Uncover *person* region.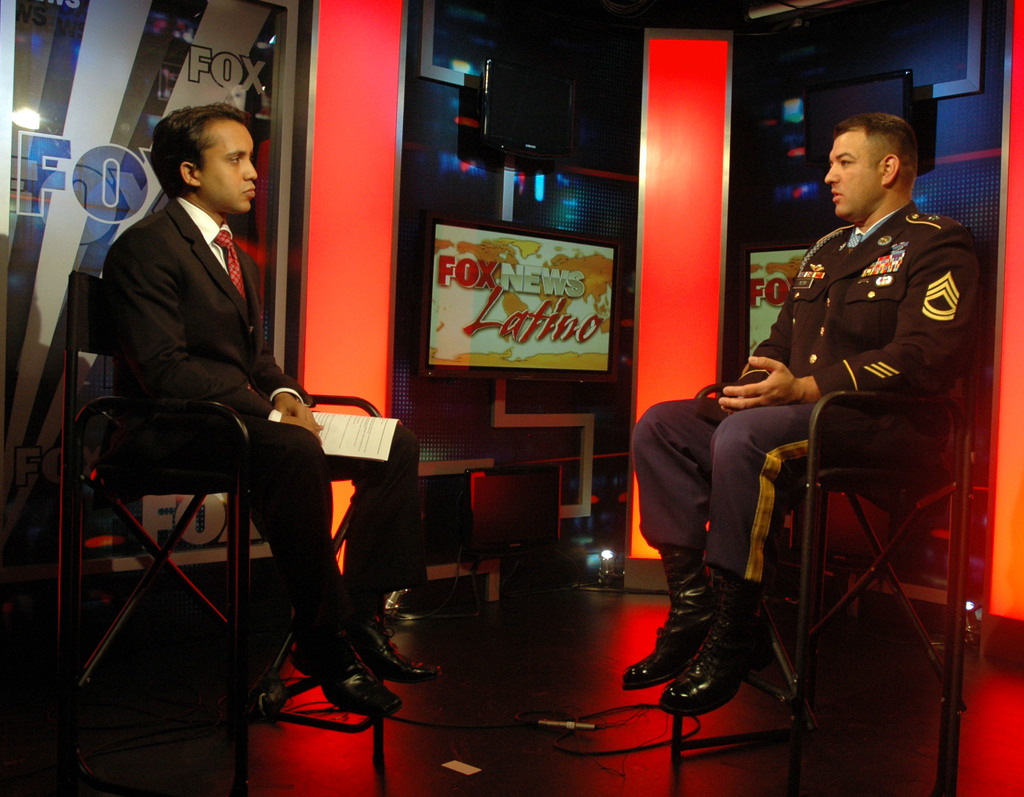
Uncovered: [707, 108, 969, 719].
